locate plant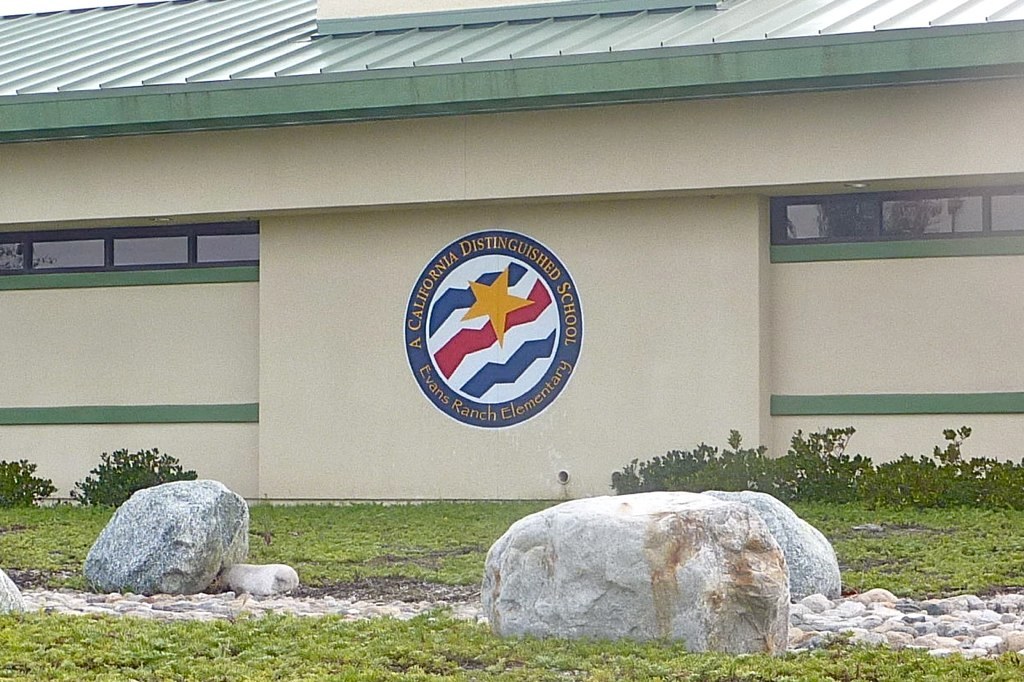
[left=602, top=423, right=805, bottom=514]
